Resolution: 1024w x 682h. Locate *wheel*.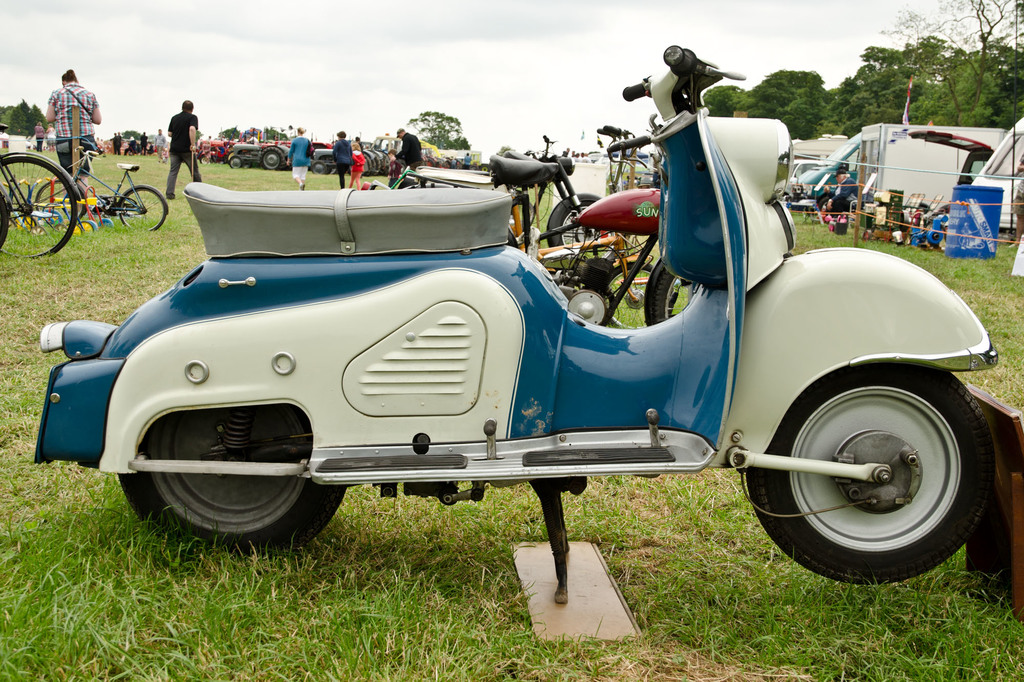
259, 148, 283, 170.
